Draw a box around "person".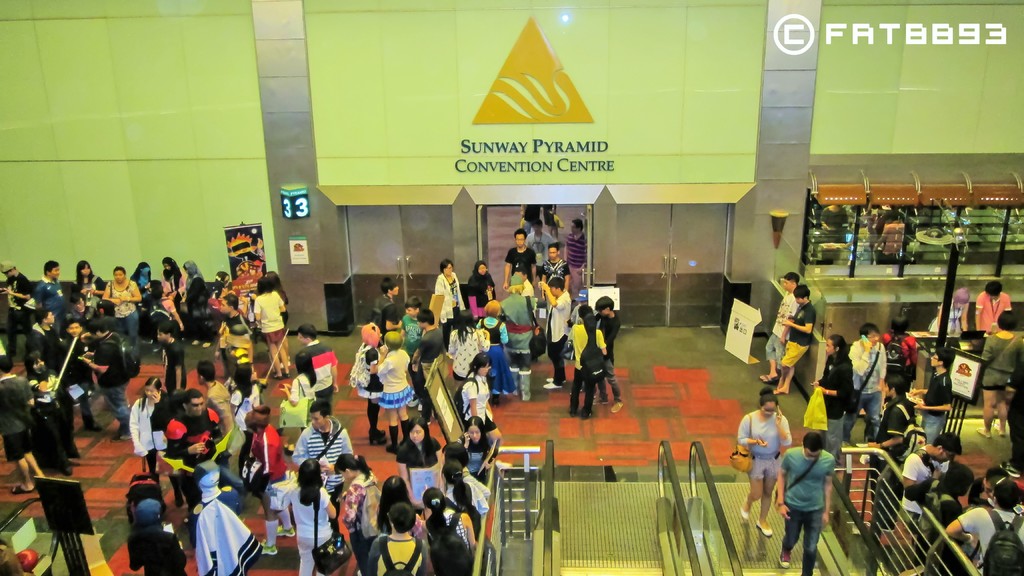
{"left": 458, "top": 410, "right": 502, "bottom": 482}.
